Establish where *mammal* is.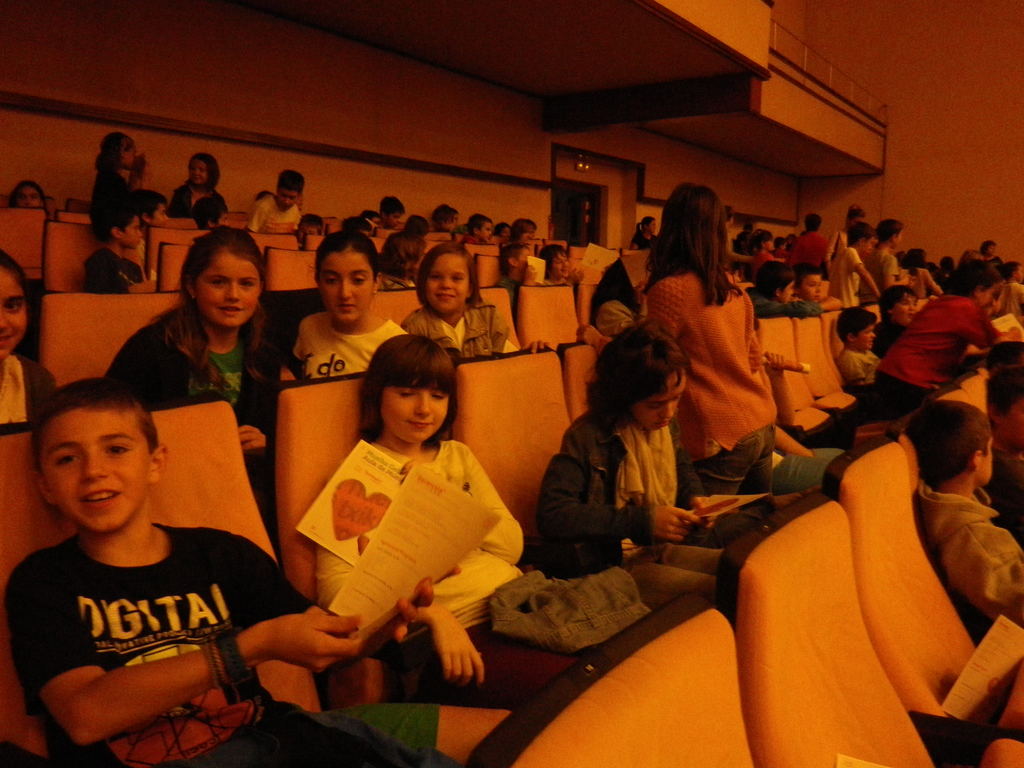
Established at detection(993, 368, 1023, 486).
